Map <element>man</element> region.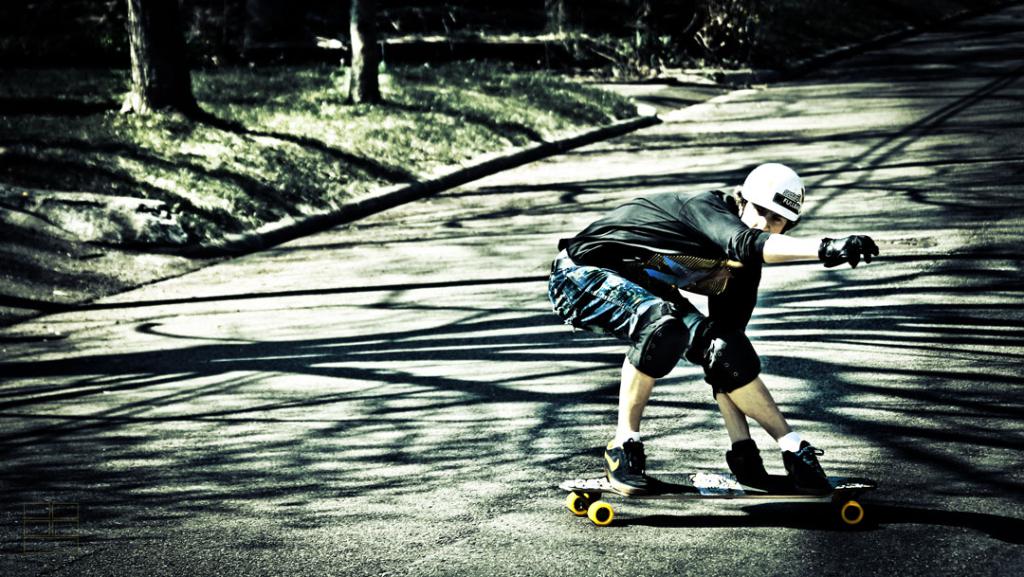
Mapped to left=563, top=179, right=863, bottom=517.
